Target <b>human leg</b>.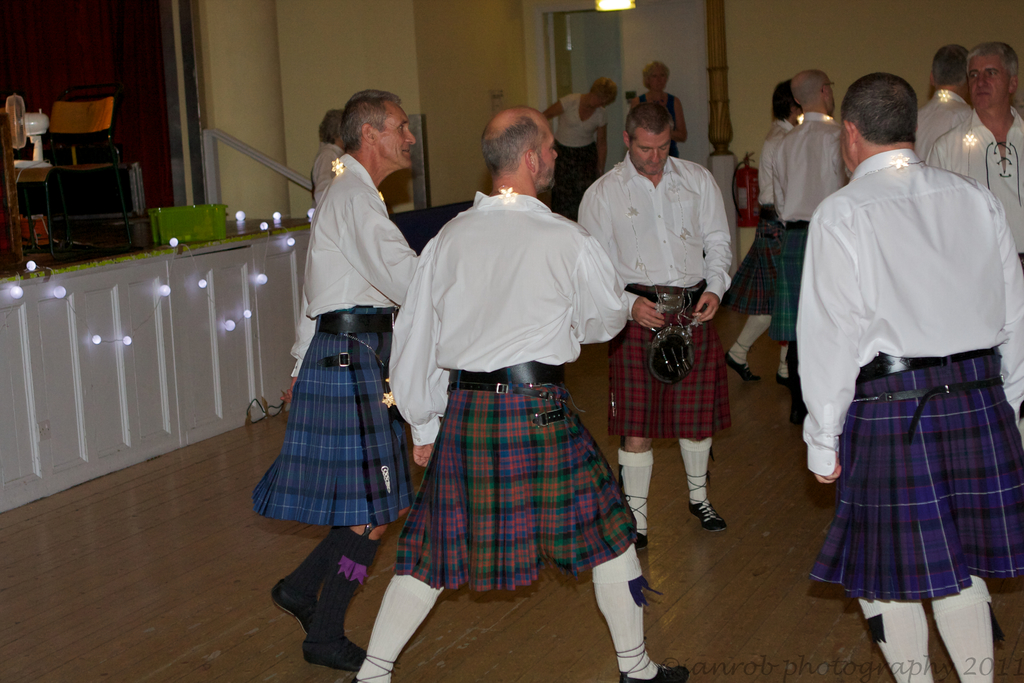
Target region: bbox(683, 434, 726, 534).
